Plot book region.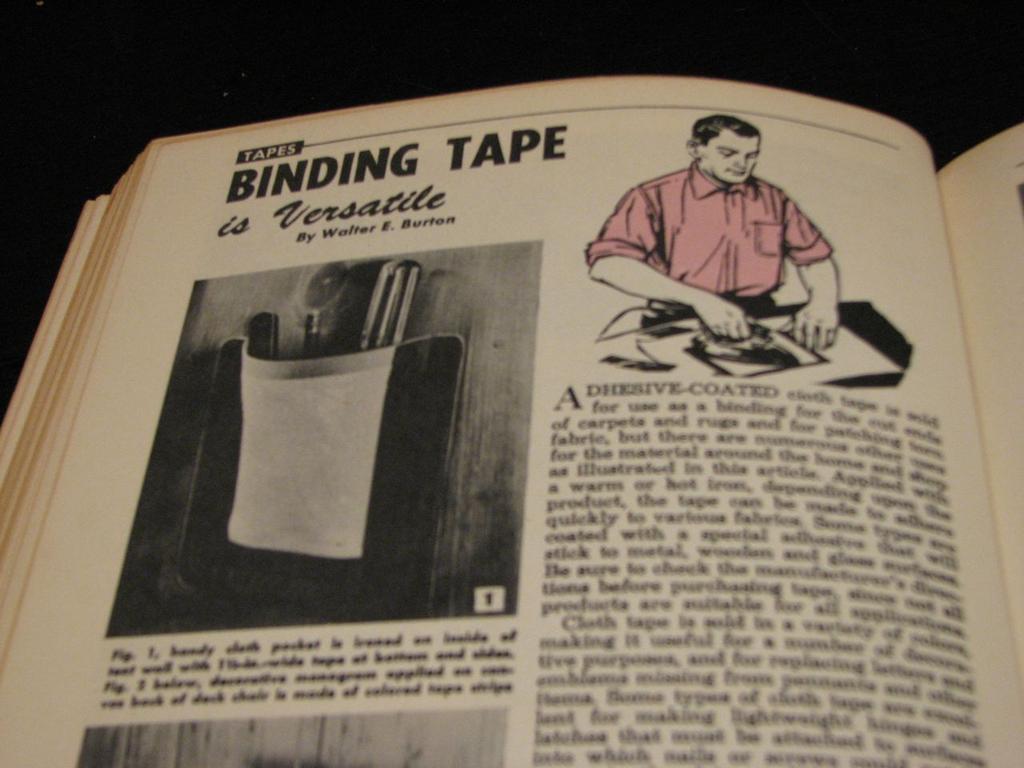
Plotted at crop(0, 82, 1023, 767).
